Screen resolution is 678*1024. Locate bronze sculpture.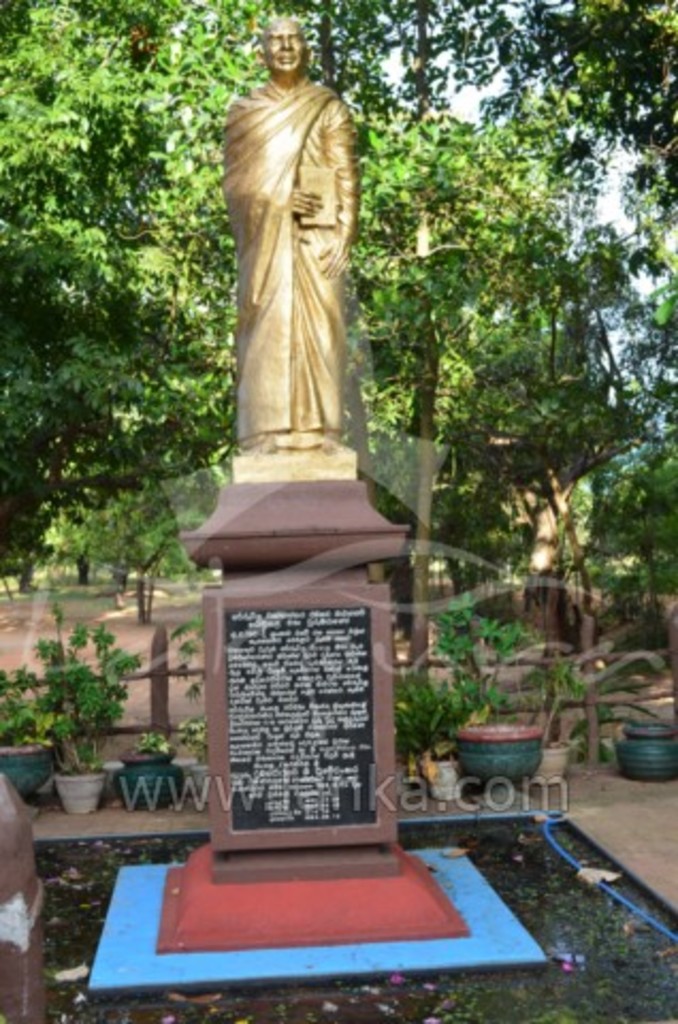
rect(217, 13, 362, 482).
